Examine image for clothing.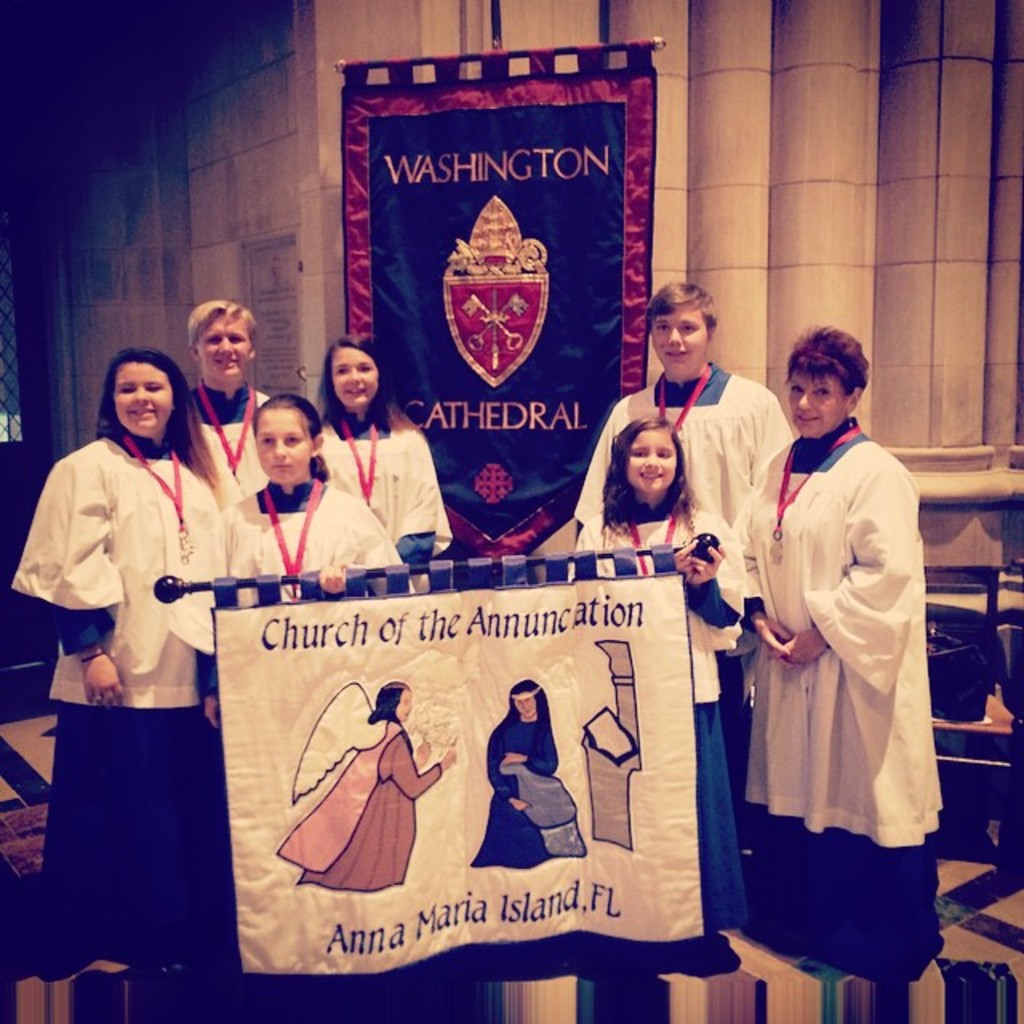
Examination result: x1=461 y1=717 x2=590 y2=869.
